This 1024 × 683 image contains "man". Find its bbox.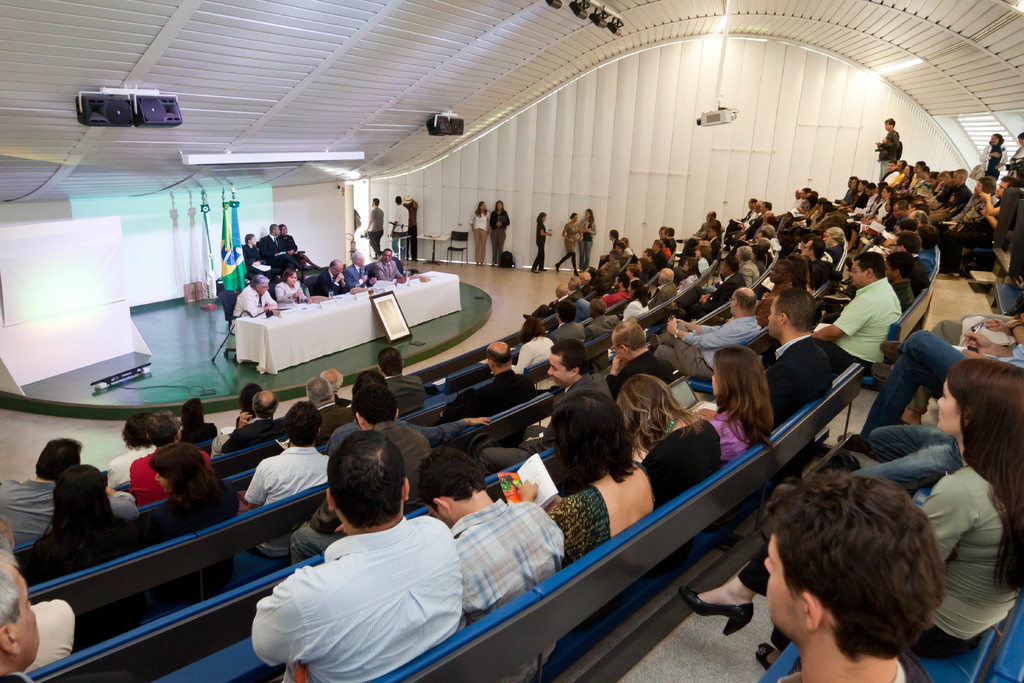
<box>131,408,214,508</box>.
